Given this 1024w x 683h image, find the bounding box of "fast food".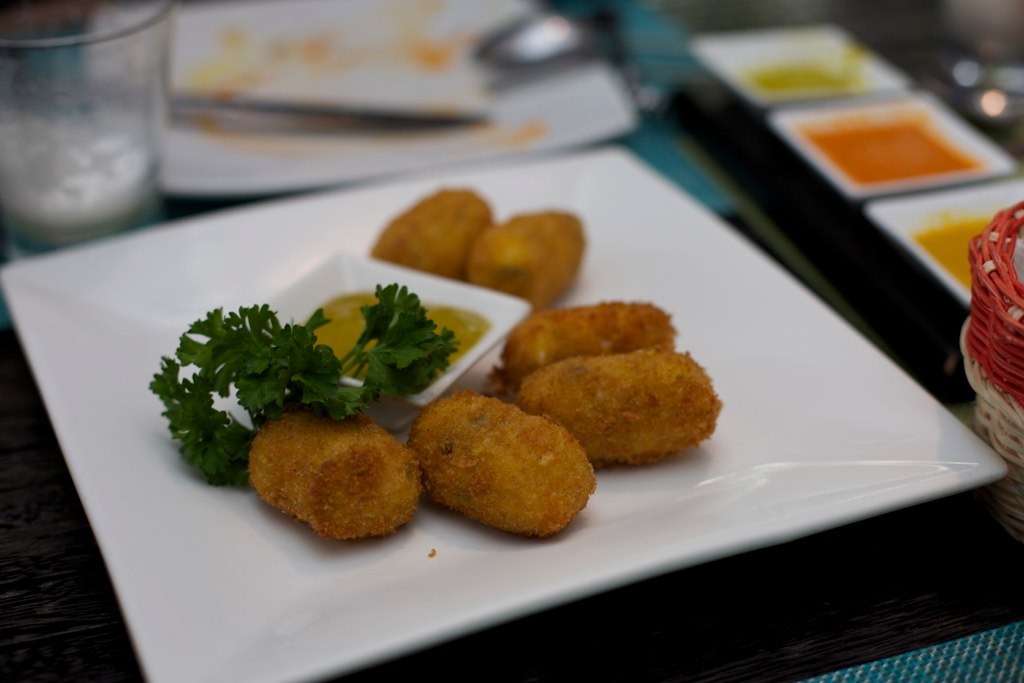
[x1=485, y1=298, x2=680, y2=393].
